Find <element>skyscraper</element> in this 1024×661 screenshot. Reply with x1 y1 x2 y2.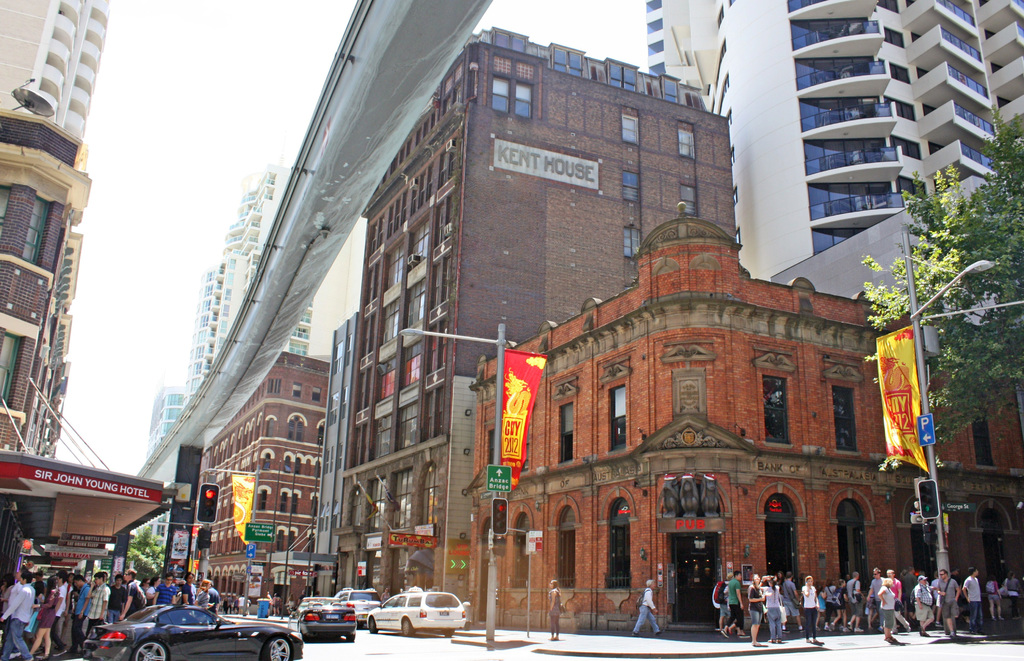
870 0 1023 232.
